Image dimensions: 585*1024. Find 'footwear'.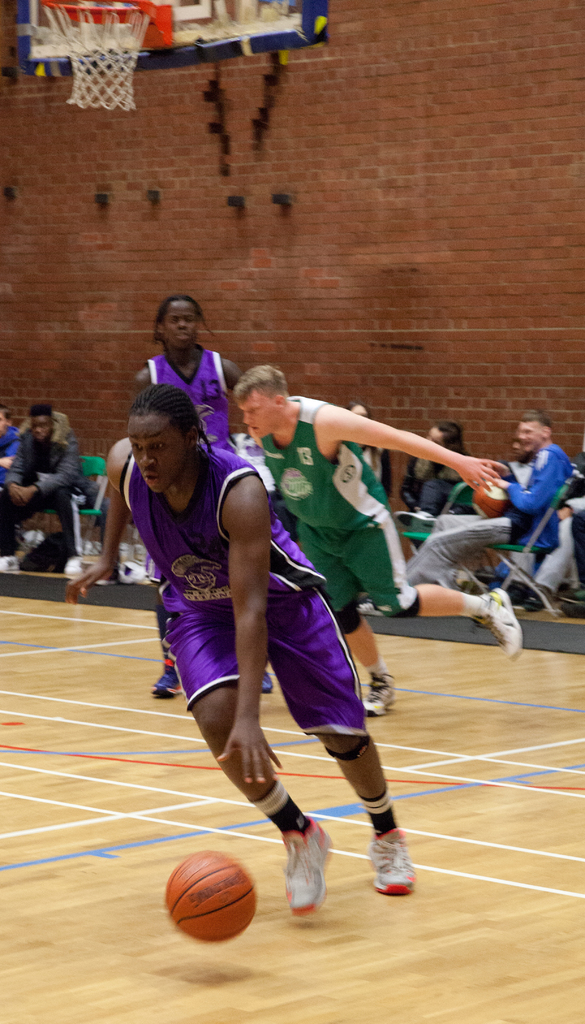
detection(0, 554, 22, 570).
